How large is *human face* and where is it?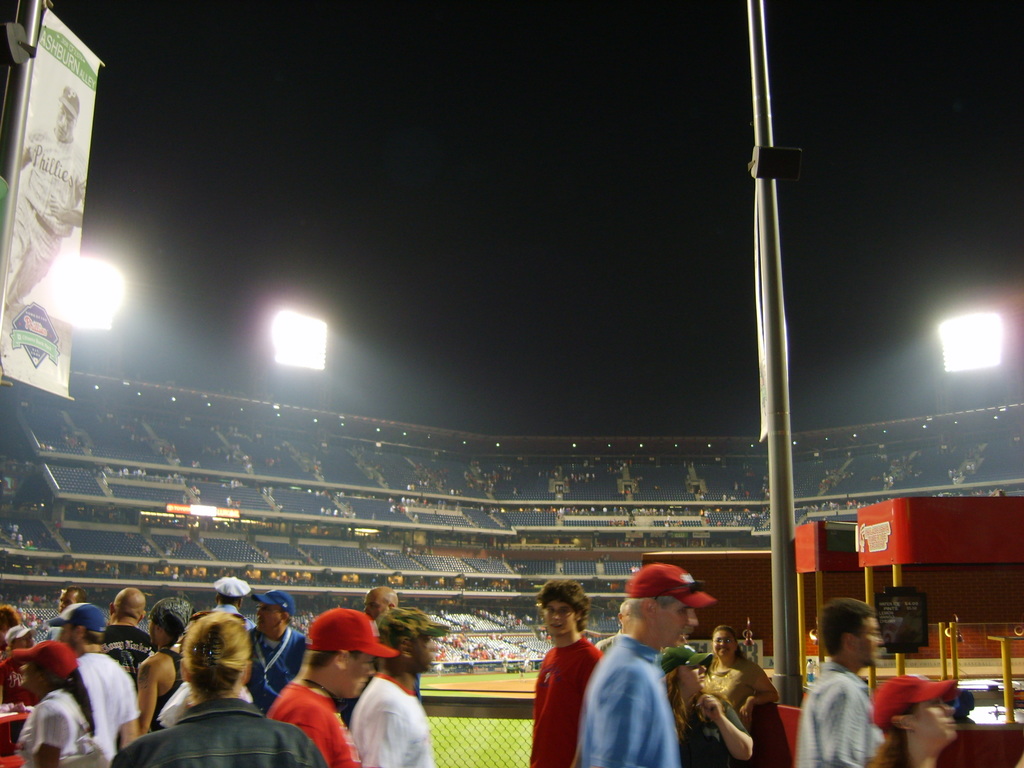
Bounding box: [left=259, top=600, right=280, bottom=636].
